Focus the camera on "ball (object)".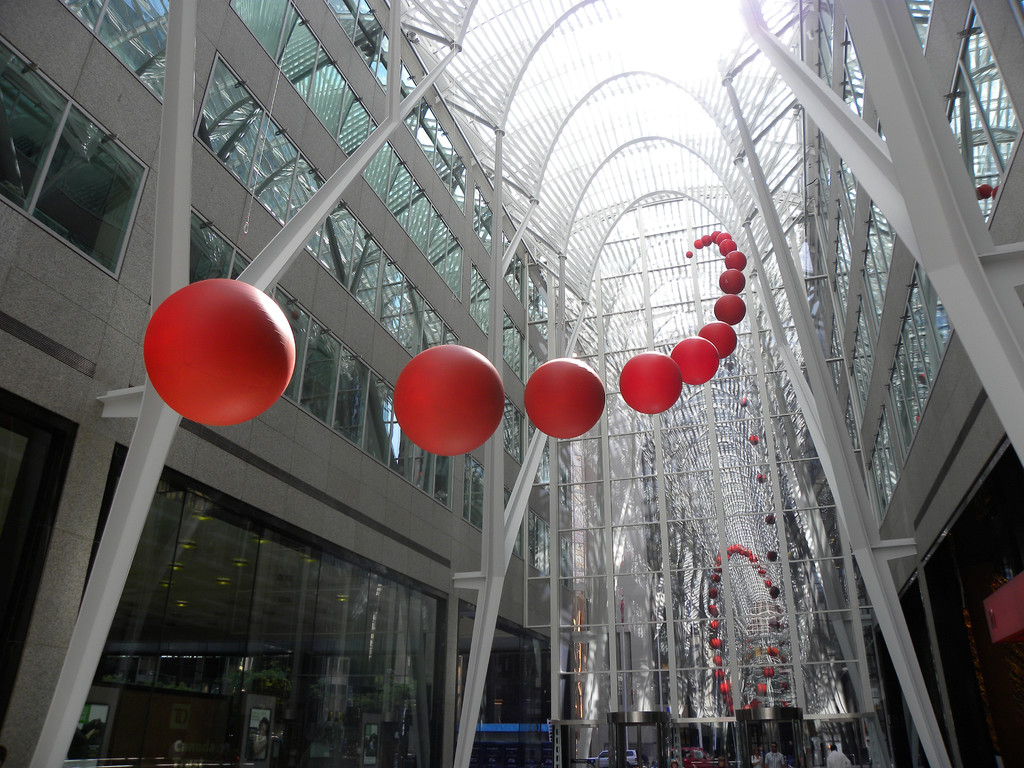
Focus region: locate(614, 352, 678, 410).
